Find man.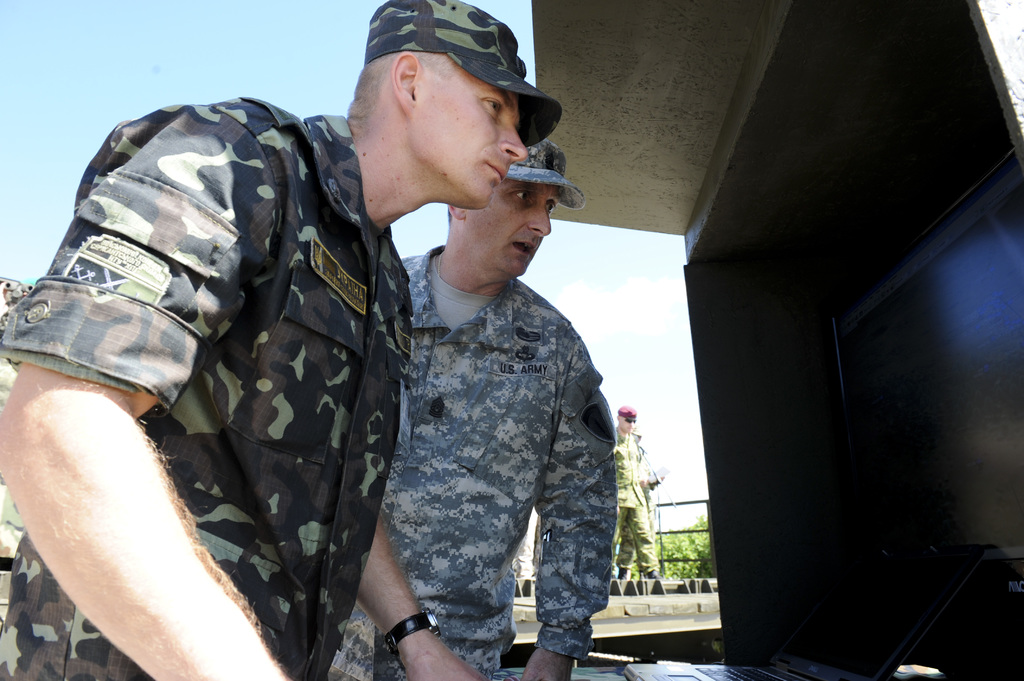
l=0, t=0, r=564, b=680.
